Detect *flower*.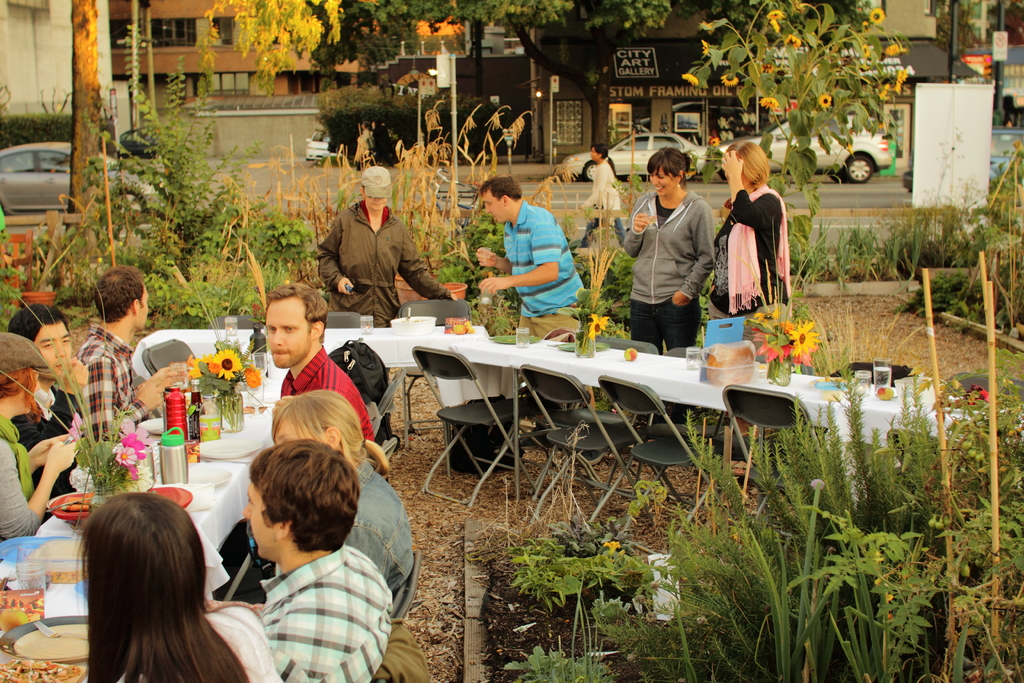
Detected at [left=247, top=365, right=263, bottom=390].
